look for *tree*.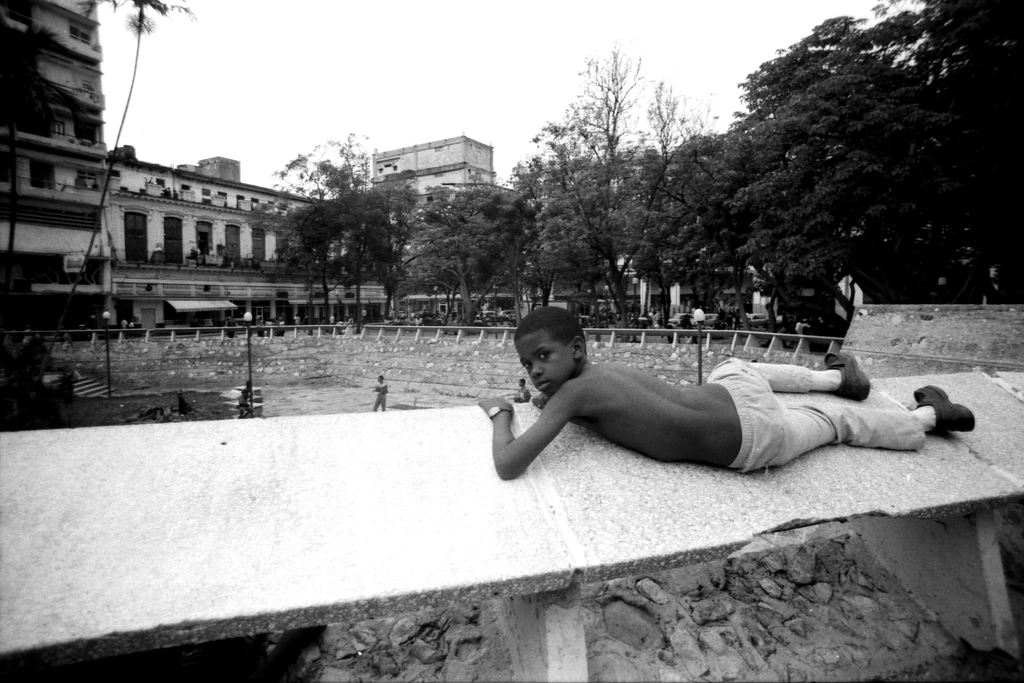
Found: [x1=228, y1=114, x2=410, y2=342].
